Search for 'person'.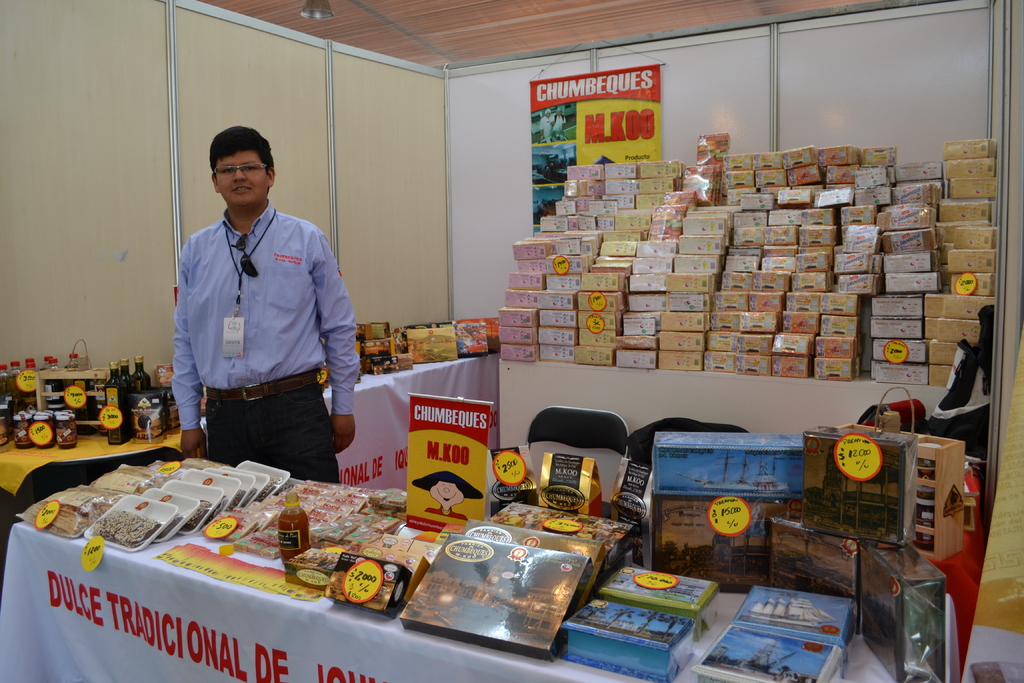
Found at x1=168, y1=110, x2=361, y2=508.
